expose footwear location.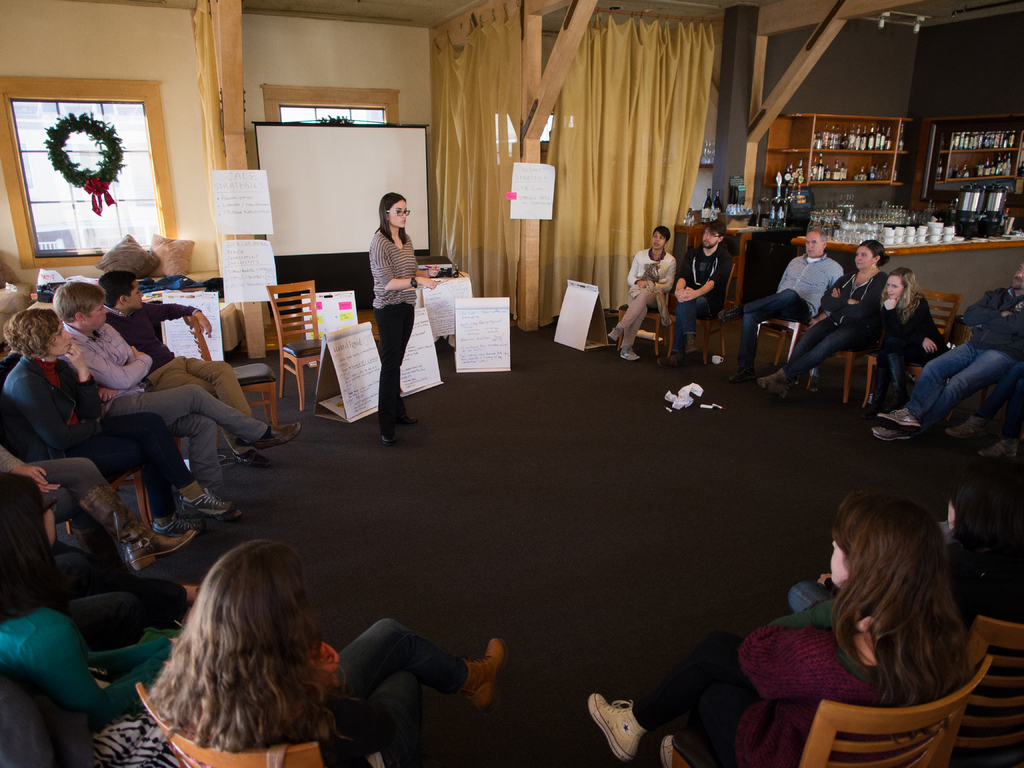
Exposed at [79, 488, 195, 570].
